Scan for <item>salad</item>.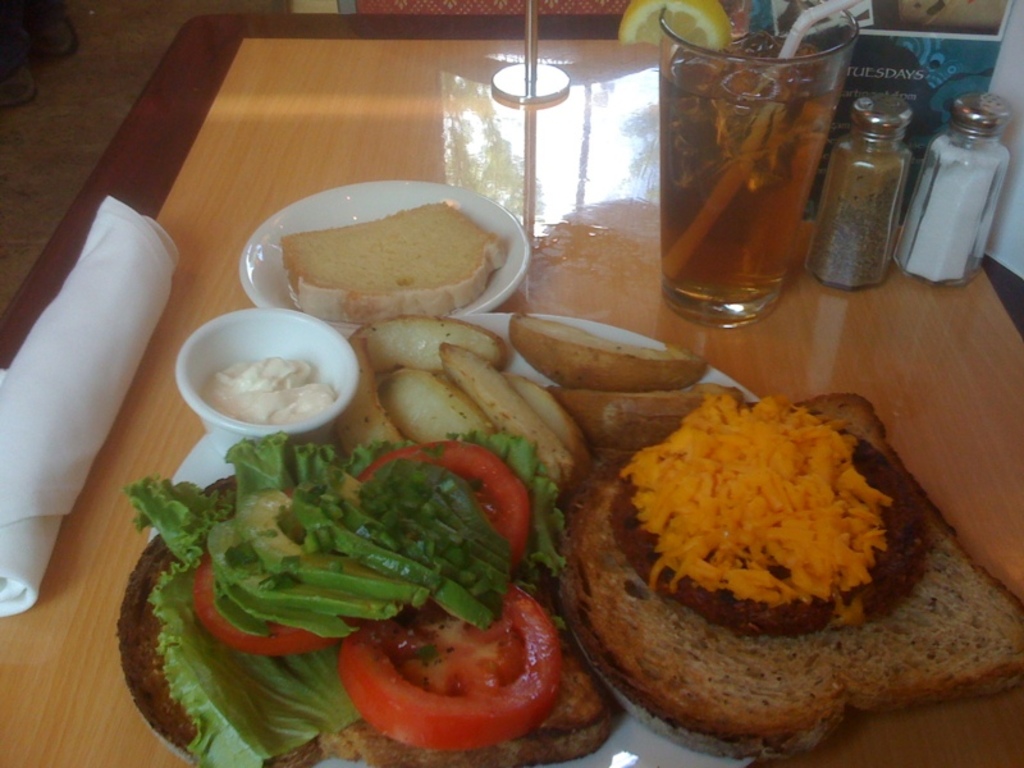
Scan result: detection(116, 428, 572, 767).
